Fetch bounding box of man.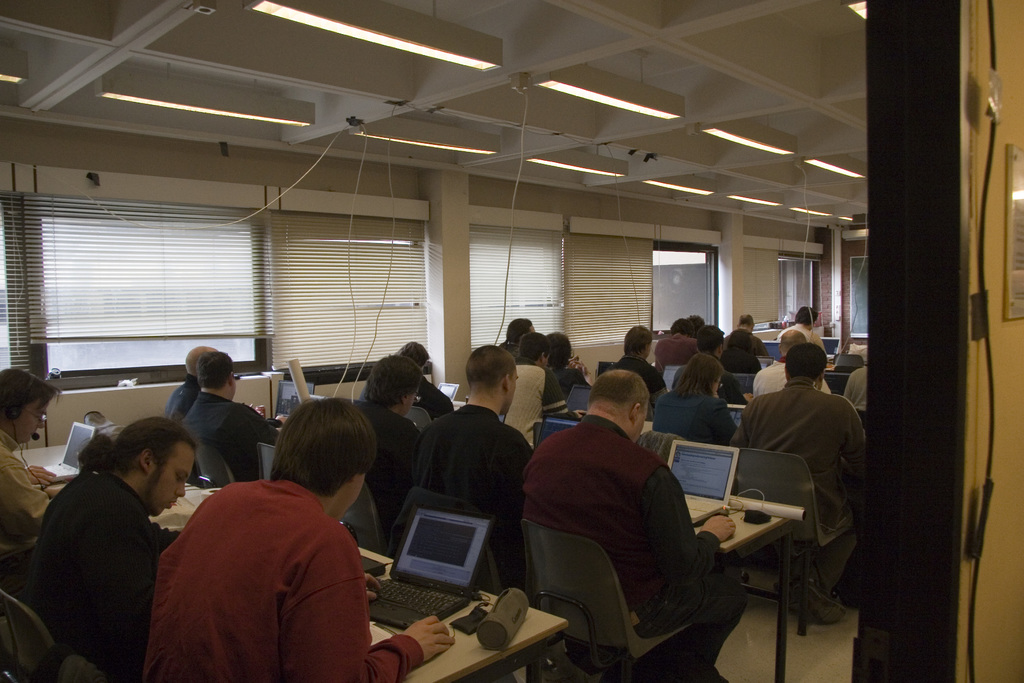
Bbox: locate(488, 322, 573, 447).
